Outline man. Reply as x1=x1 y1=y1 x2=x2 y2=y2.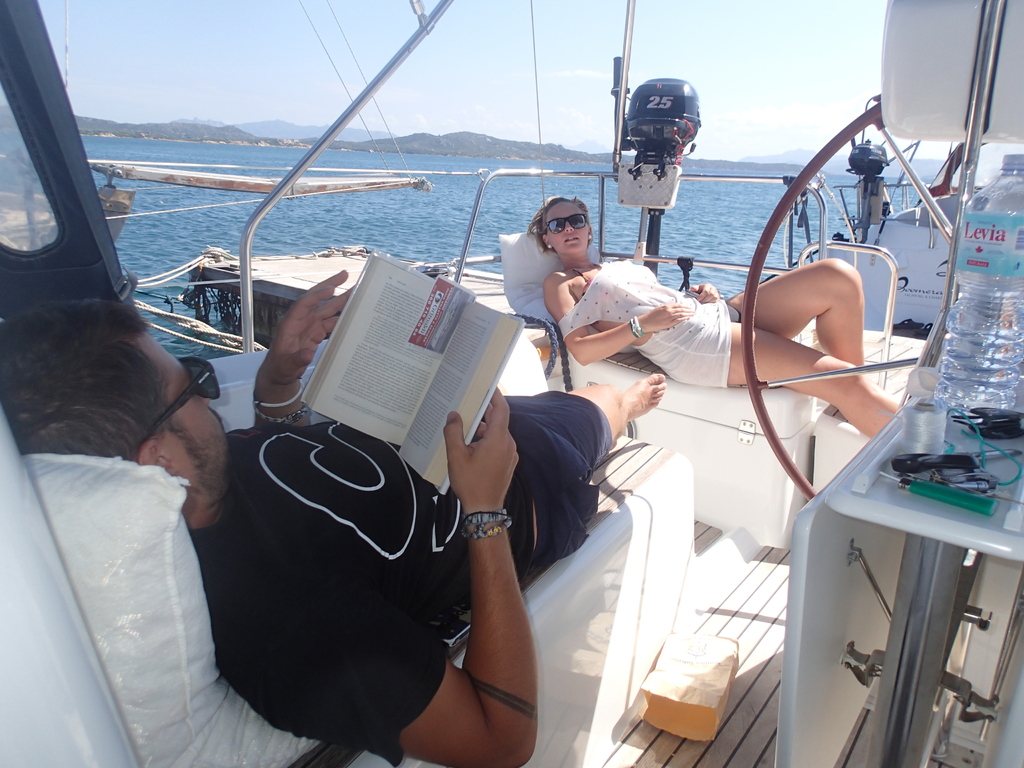
x1=0 y1=269 x2=668 y2=767.
